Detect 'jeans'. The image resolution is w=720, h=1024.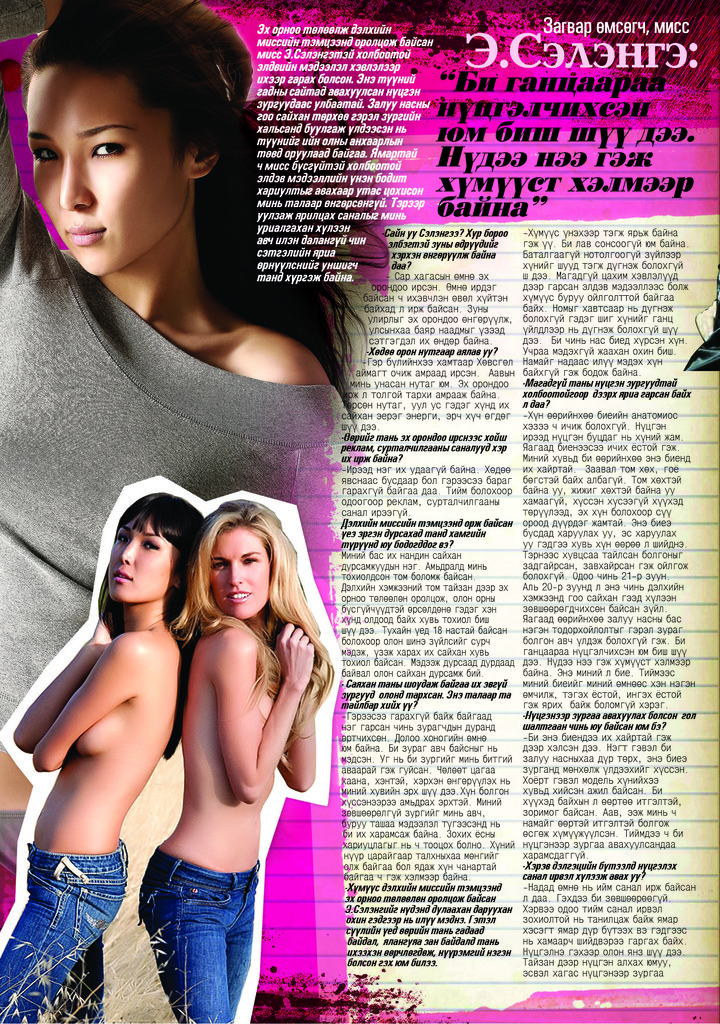
crop(133, 847, 253, 1023).
